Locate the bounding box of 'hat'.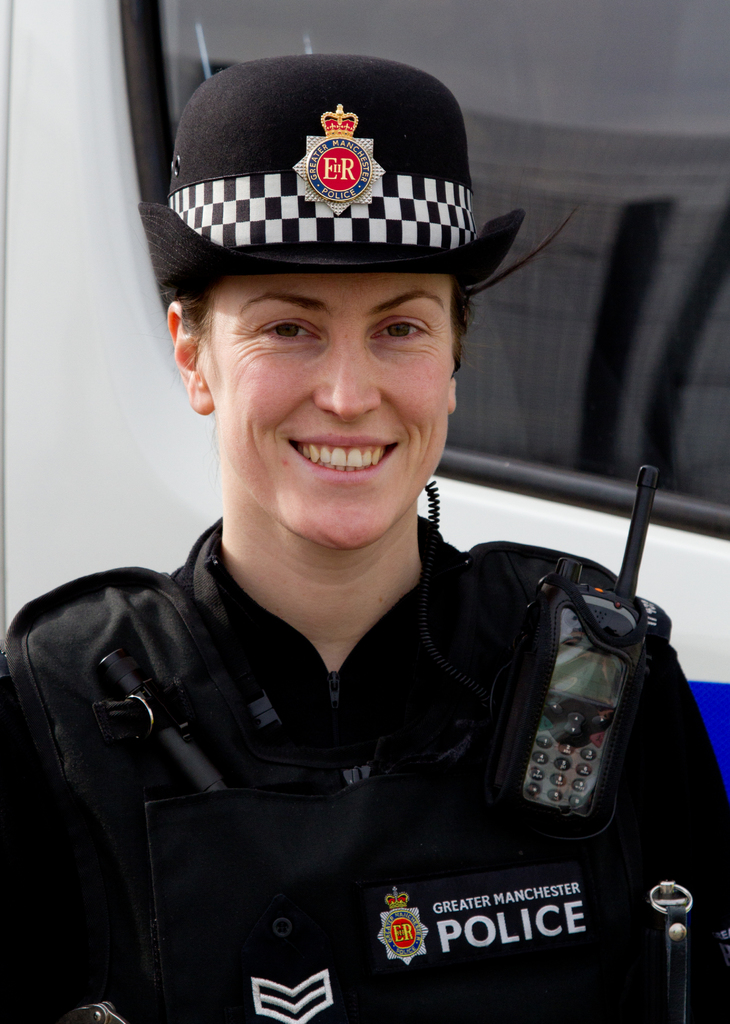
Bounding box: Rect(137, 51, 530, 292).
